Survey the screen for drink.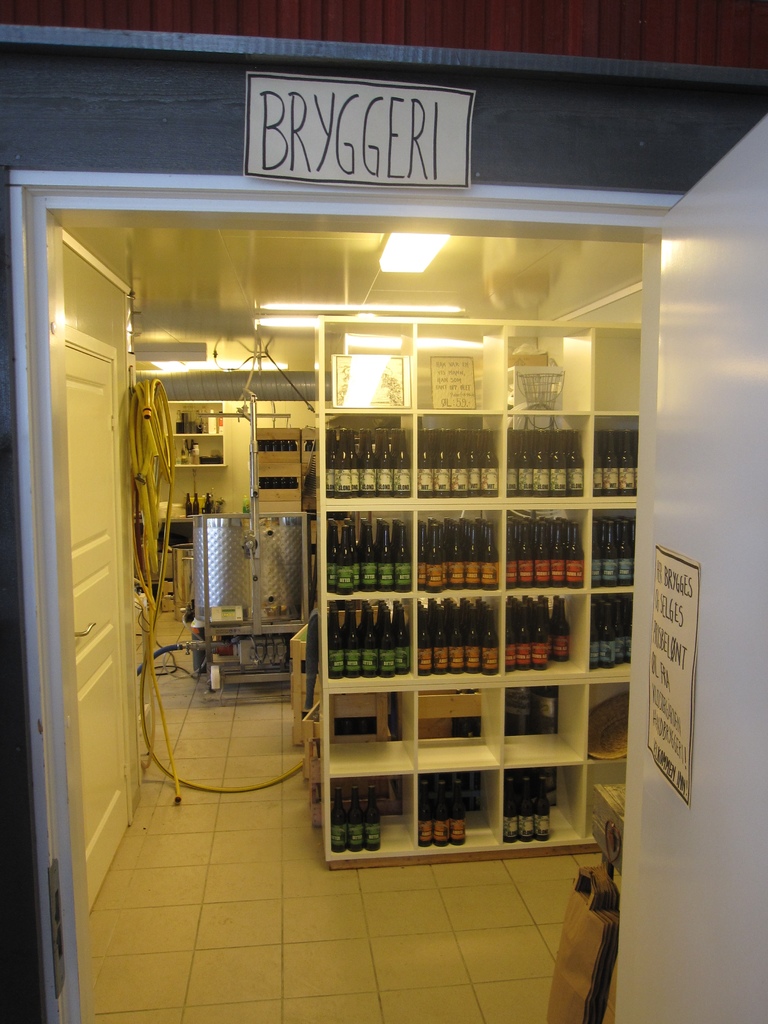
Survey found: select_region(332, 791, 348, 854).
